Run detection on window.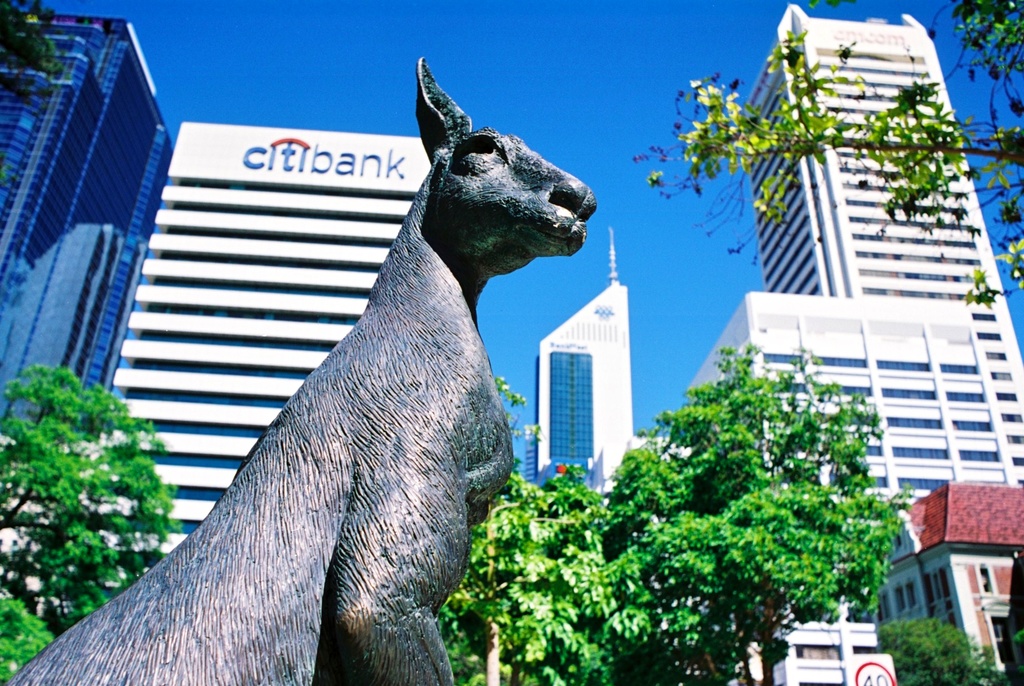
Result: Rect(994, 395, 1016, 404).
